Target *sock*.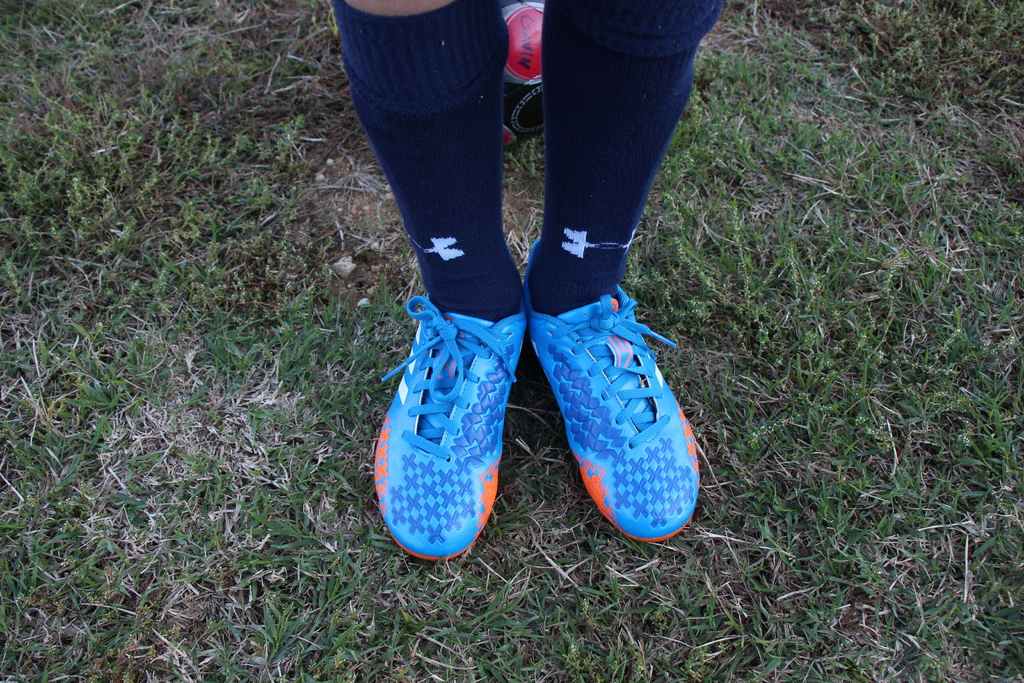
Target region: (330, 0, 525, 325).
